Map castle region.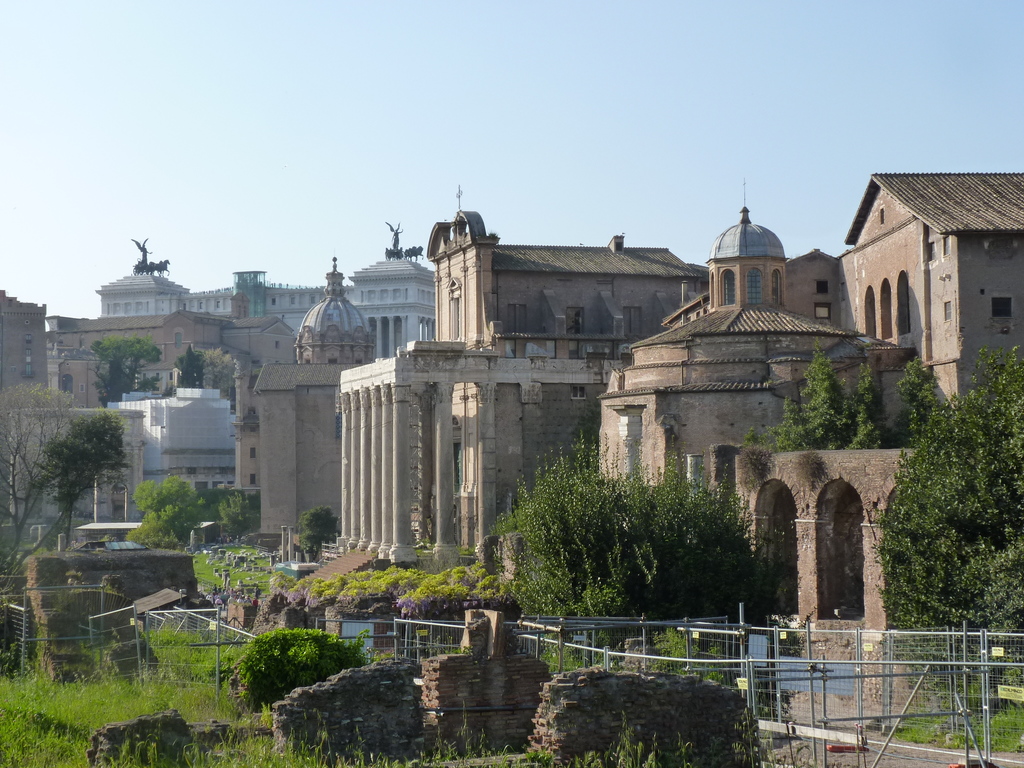
Mapped to box=[84, 229, 353, 332].
